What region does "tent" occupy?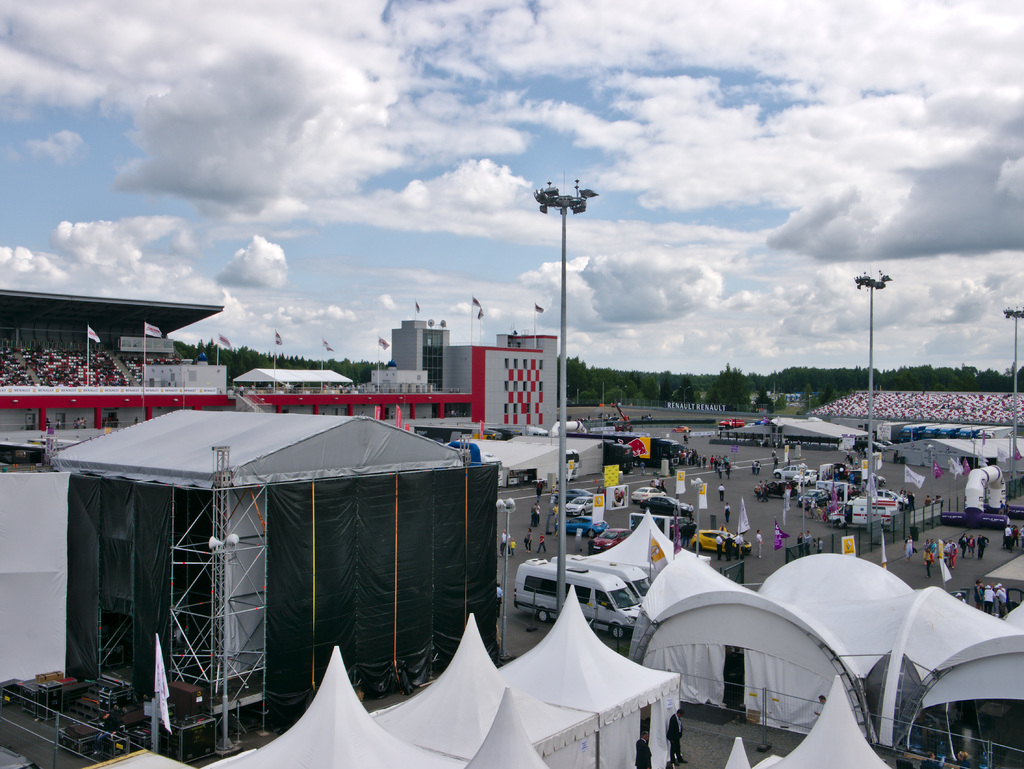
(x1=831, y1=388, x2=1023, y2=452).
